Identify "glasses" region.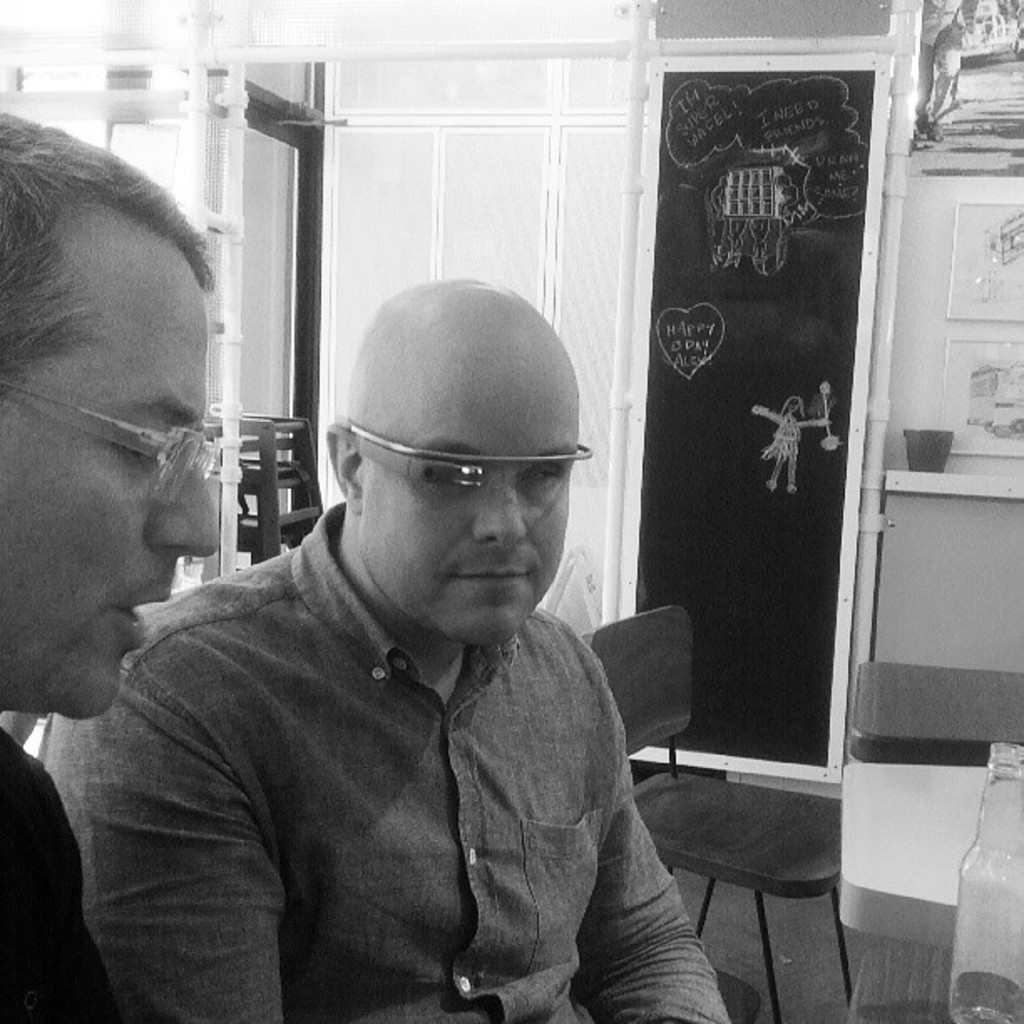
Region: box(321, 410, 584, 527).
